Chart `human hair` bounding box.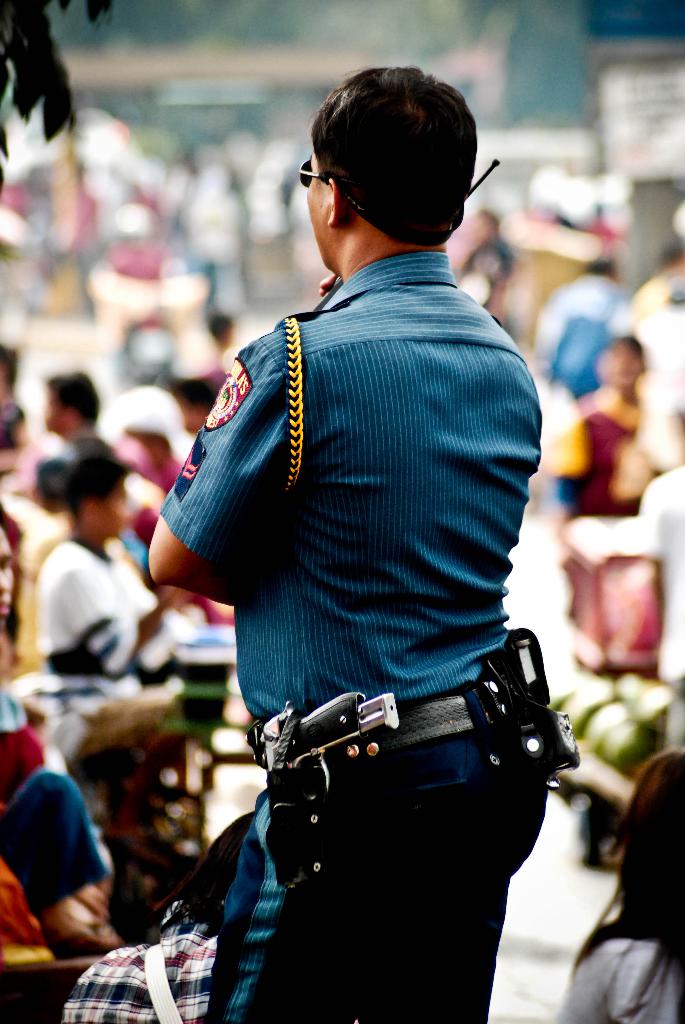
Charted: [599,339,642,376].
